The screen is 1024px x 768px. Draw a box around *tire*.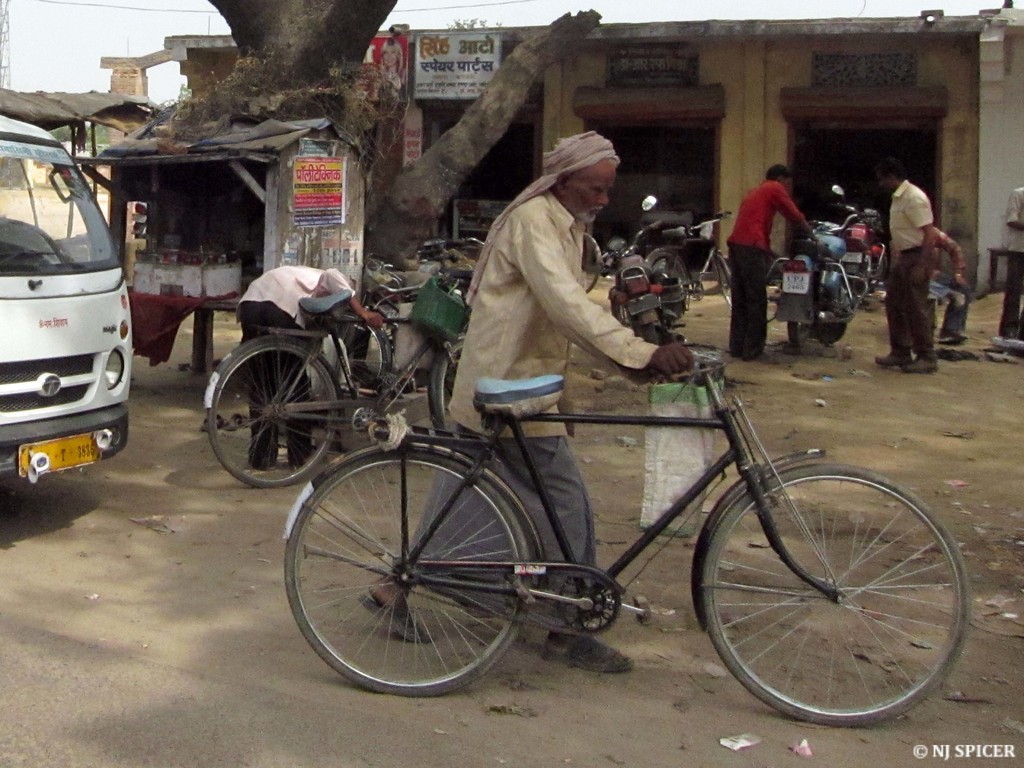
428,338,513,454.
